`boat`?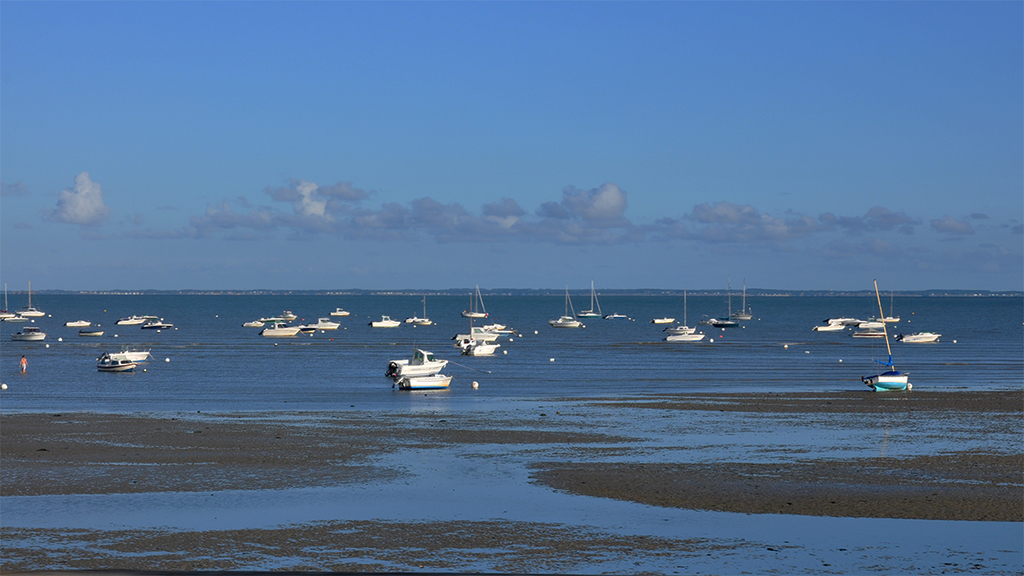
<box>477,322,508,330</box>
